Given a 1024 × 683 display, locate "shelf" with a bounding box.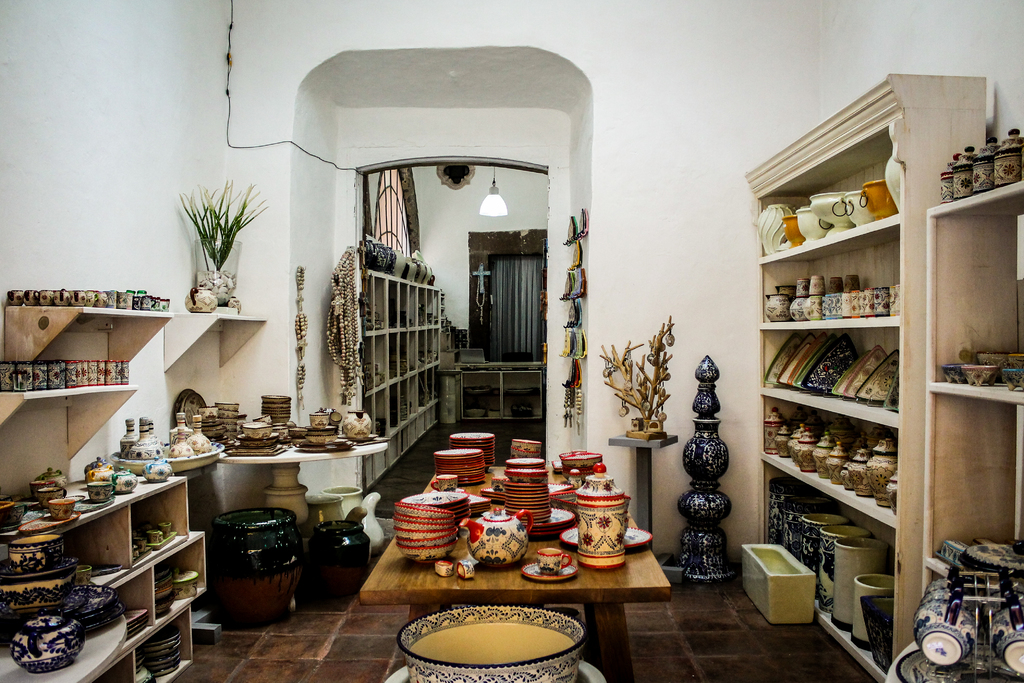
Located: detection(920, 563, 943, 592).
